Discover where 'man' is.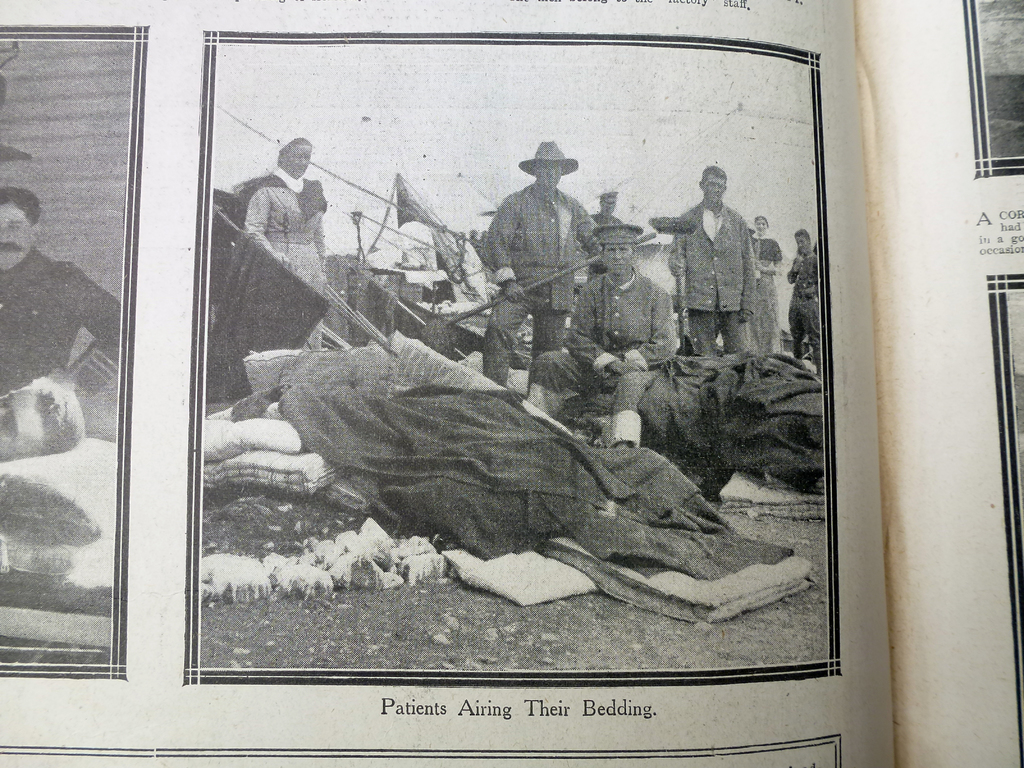
Discovered at detection(475, 135, 607, 389).
